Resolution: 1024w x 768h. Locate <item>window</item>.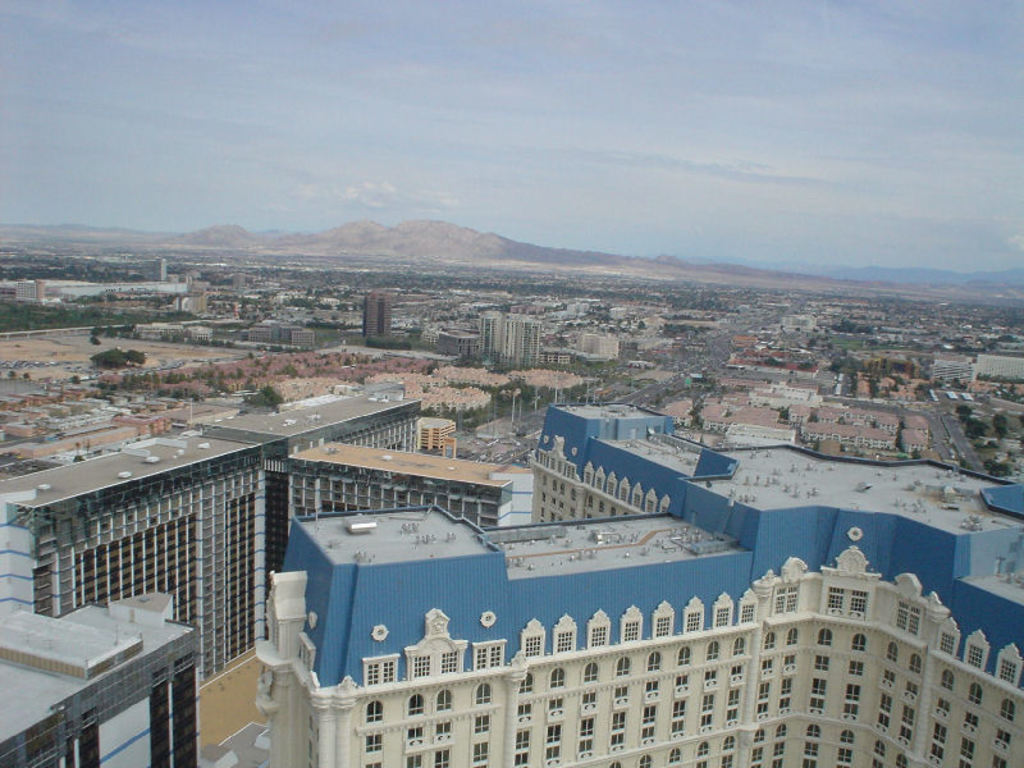
{"left": 517, "top": 700, "right": 531, "bottom": 721}.
